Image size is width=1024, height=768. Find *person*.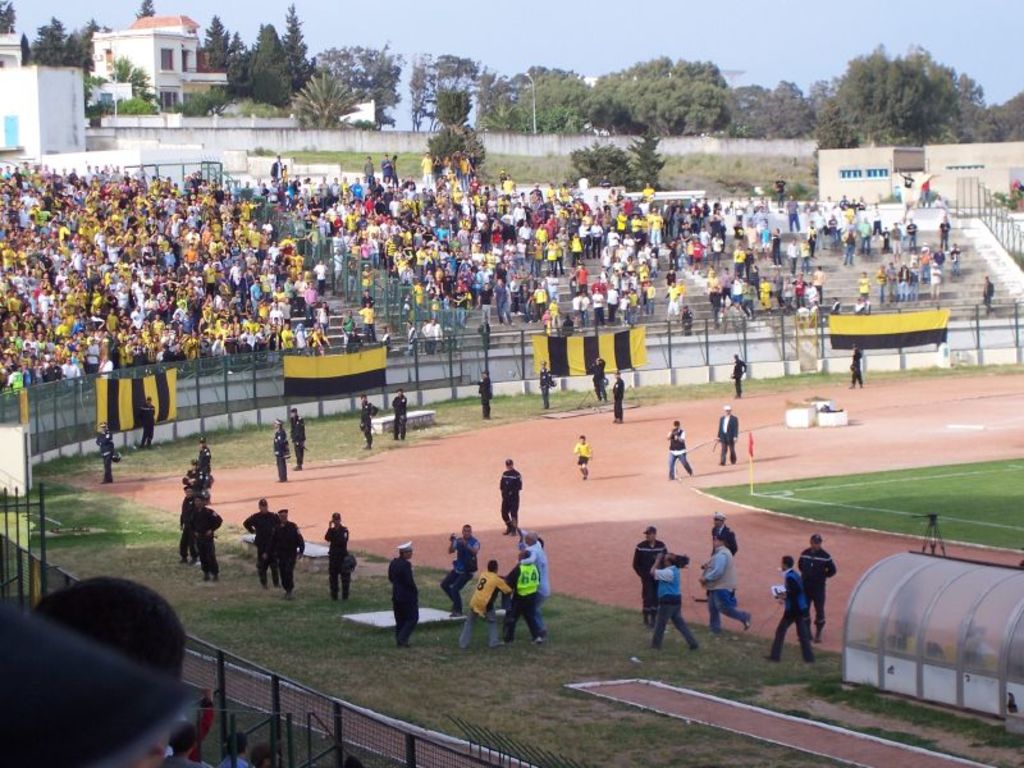
bbox=(392, 388, 412, 438).
